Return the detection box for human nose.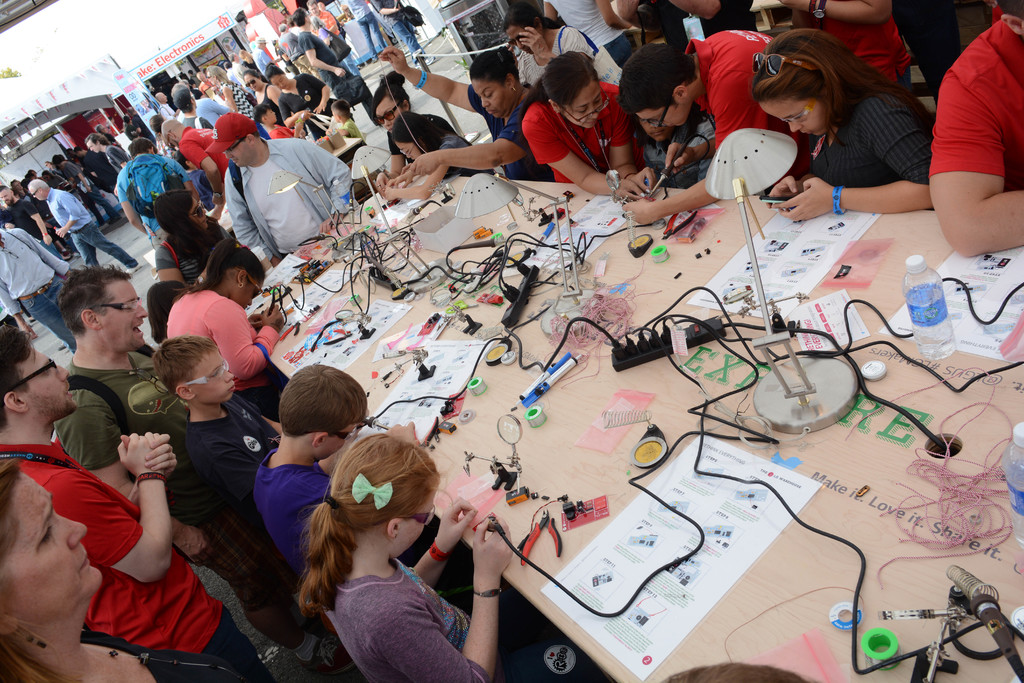
bbox=(49, 514, 84, 548).
